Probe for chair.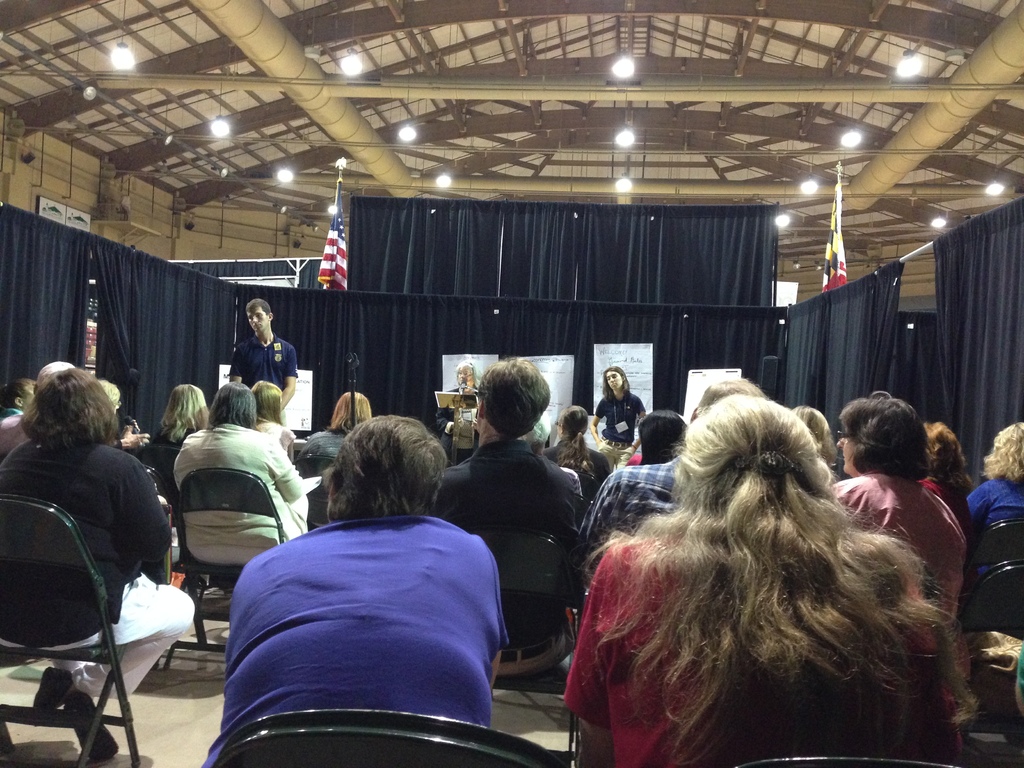
Probe result: 964,513,1023,604.
